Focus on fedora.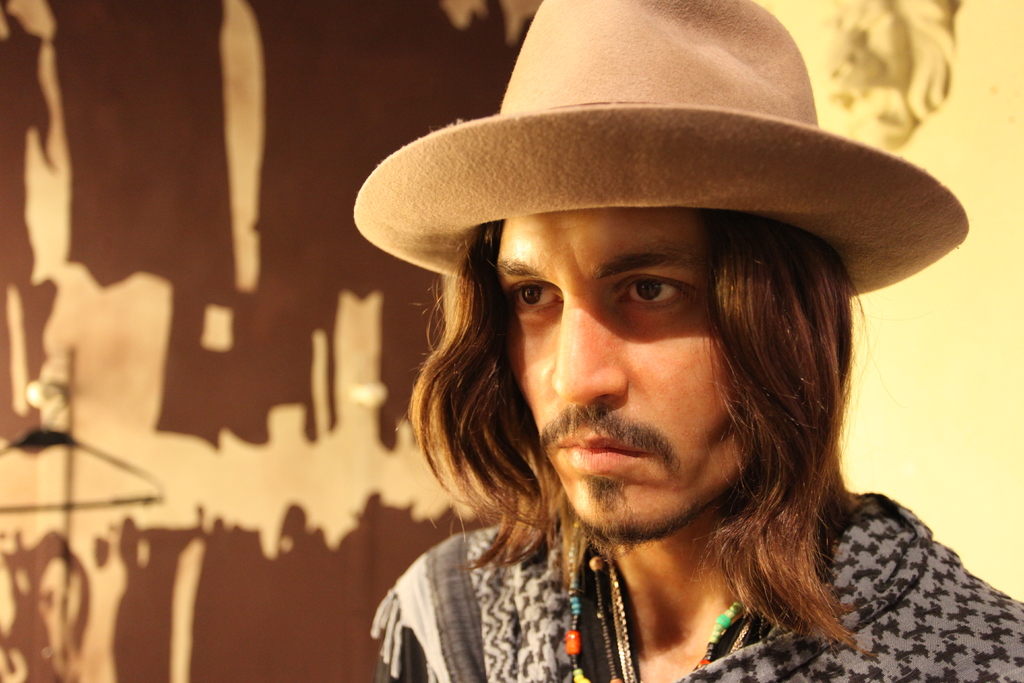
Focused at [left=348, top=0, right=975, bottom=279].
